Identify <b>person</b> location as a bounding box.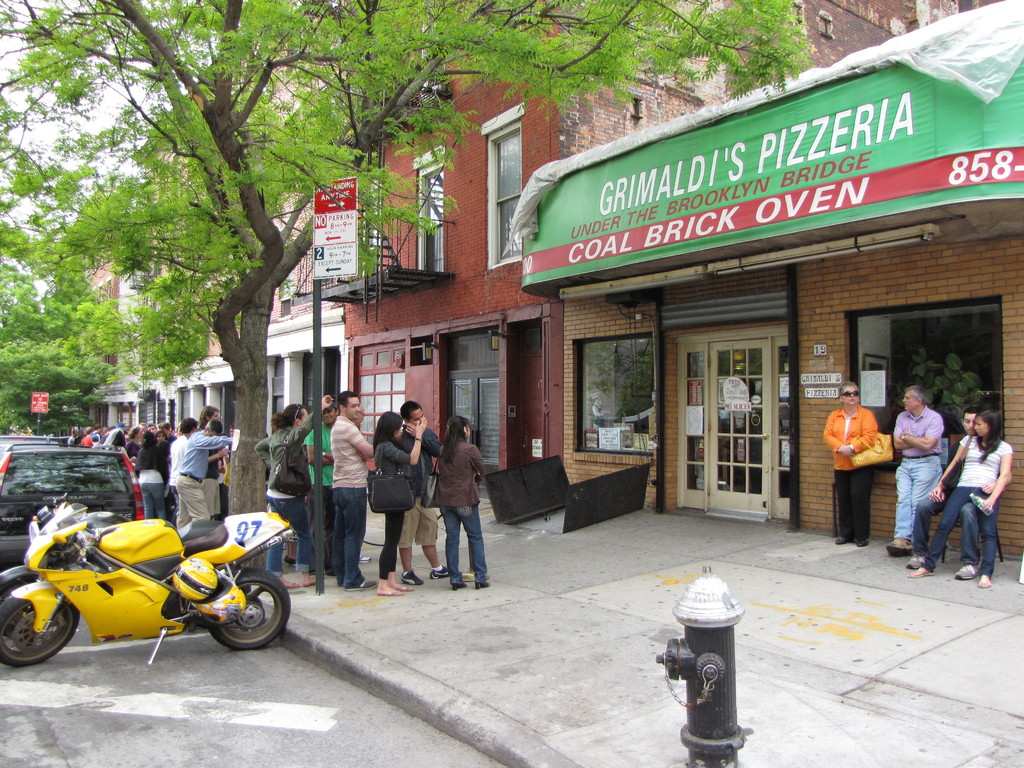
crop(326, 386, 380, 584).
